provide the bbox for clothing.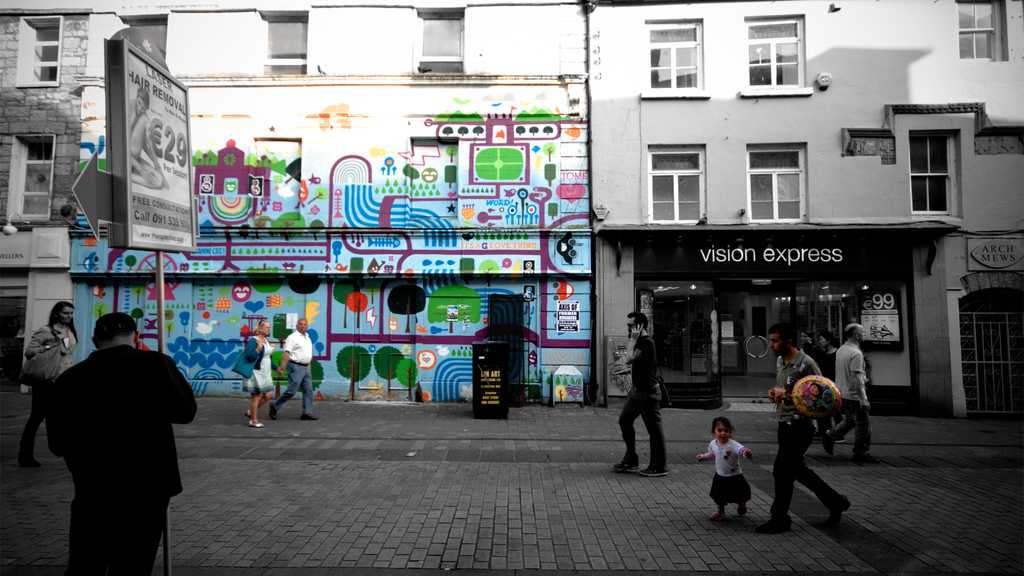
rect(19, 321, 82, 468).
